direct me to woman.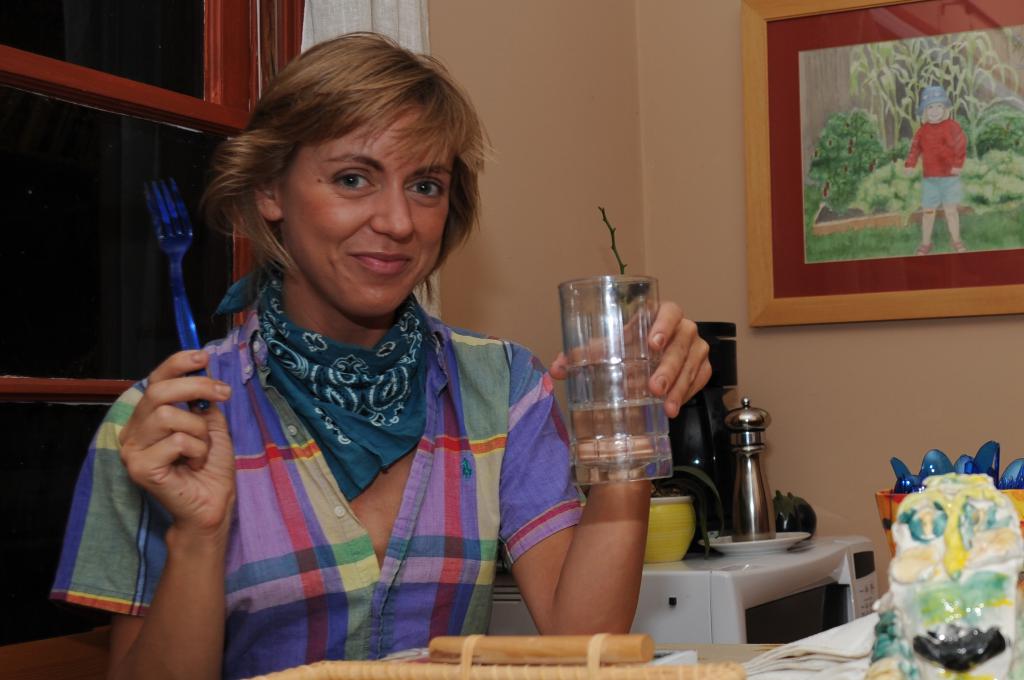
Direction: box(111, 33, 606, 661).
